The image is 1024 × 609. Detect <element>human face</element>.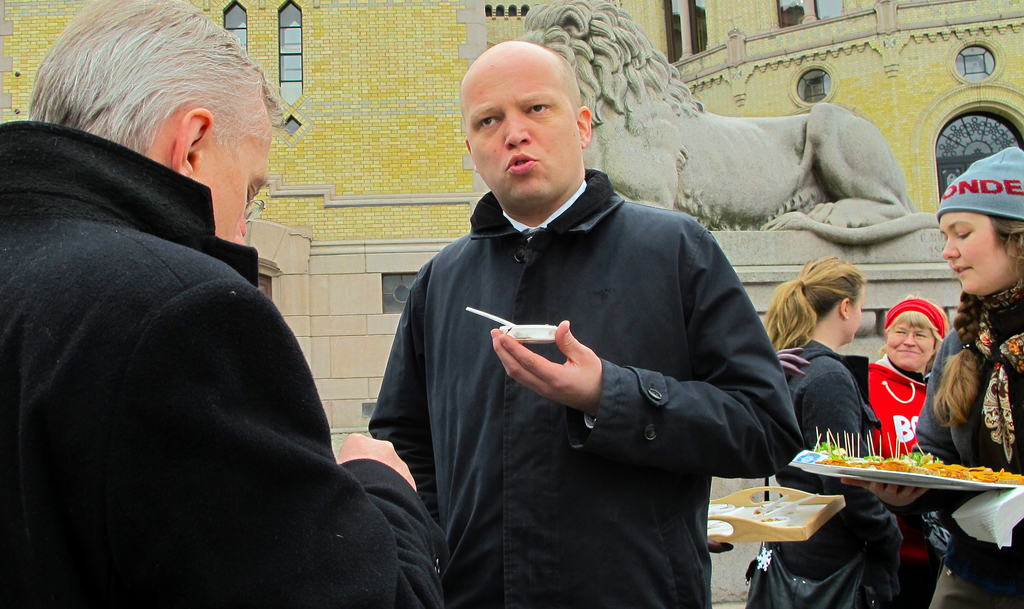
Detection: 470, 42, 587, 209.
